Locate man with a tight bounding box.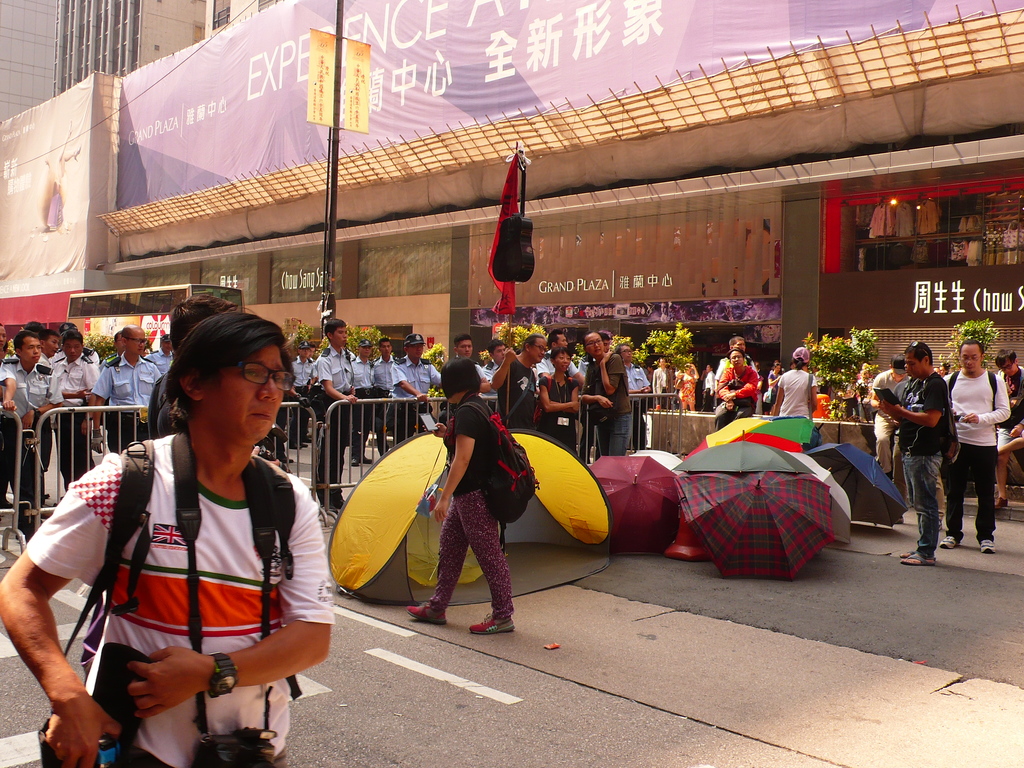
x1=145, y1=330, x2=178, y2=377.
